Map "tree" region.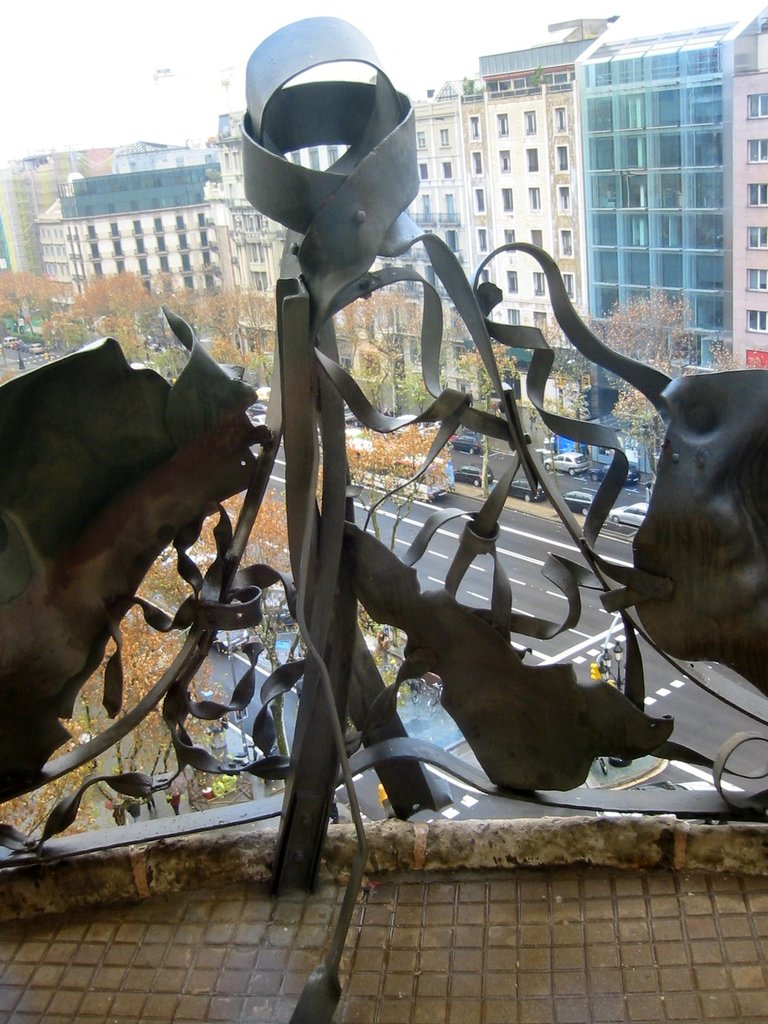
Mapped to select_region(577, 280, 746, 494).
